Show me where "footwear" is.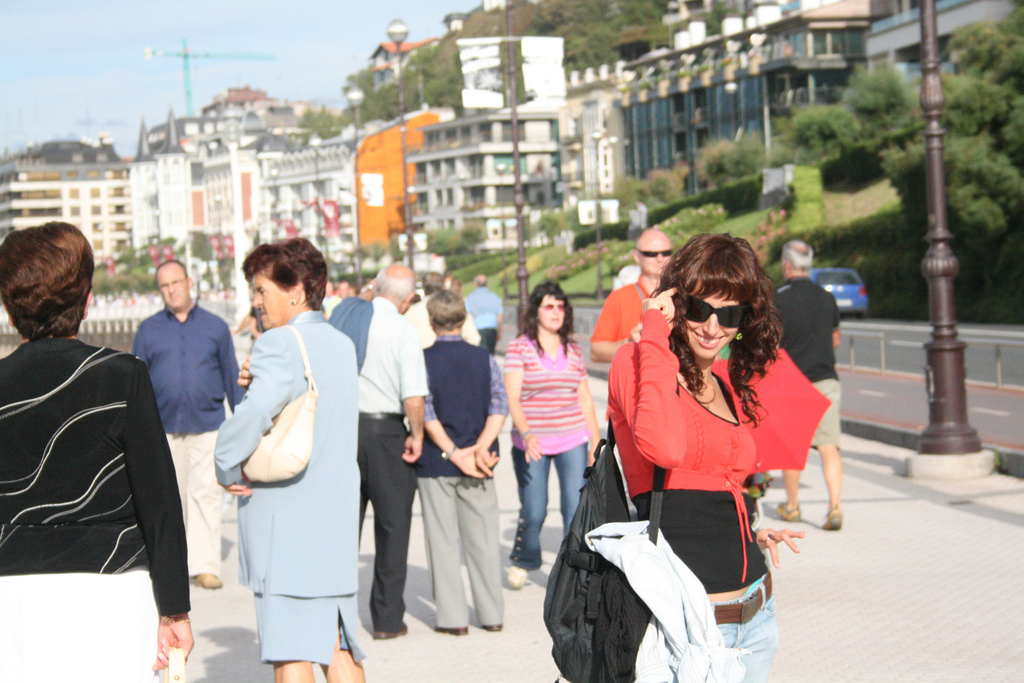
"footwear" is at l=433, t=625, r=467, b=636.
